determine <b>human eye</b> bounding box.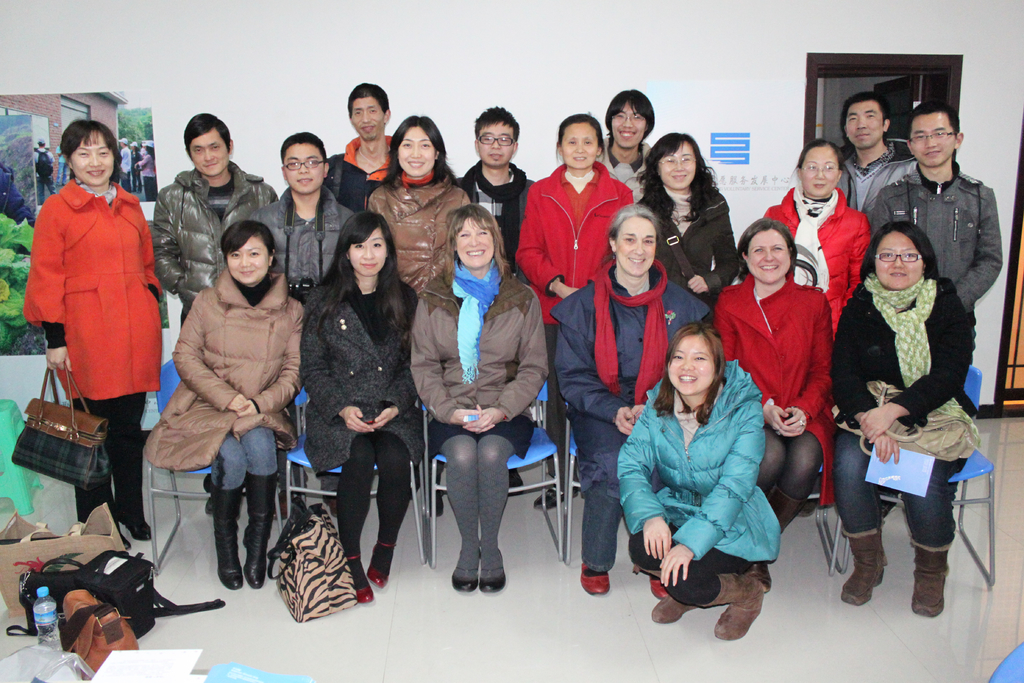
Determined: region(369, 110, 376, 115).
